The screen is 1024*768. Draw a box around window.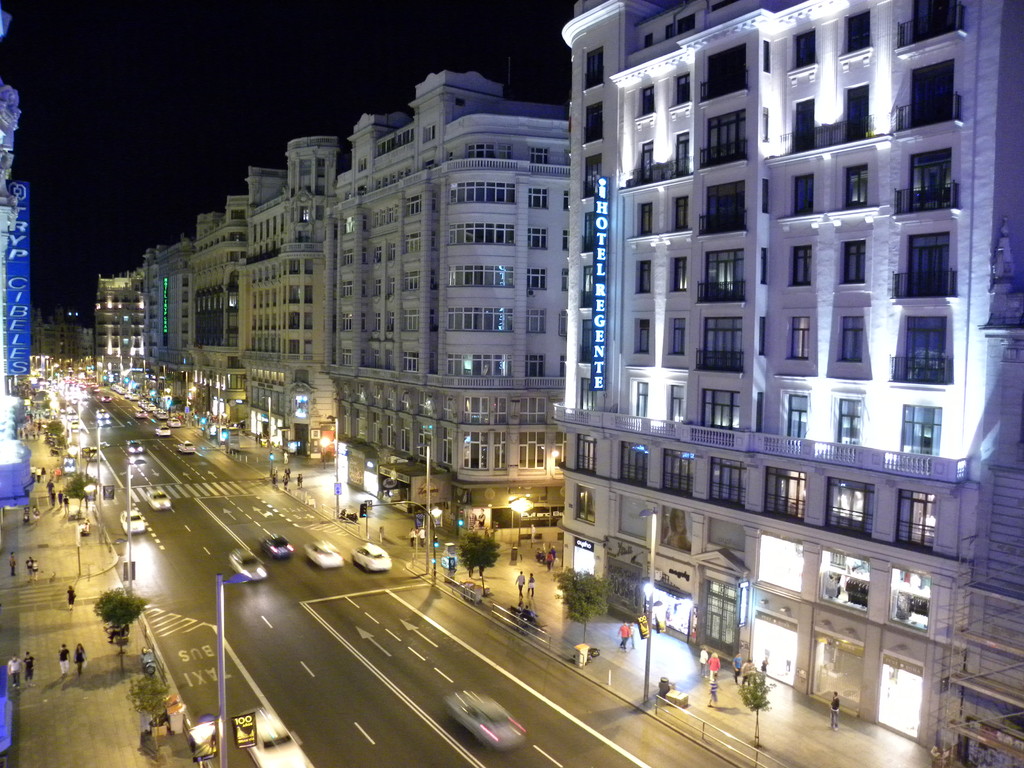
l=444, t=428, r=452, b=460.
